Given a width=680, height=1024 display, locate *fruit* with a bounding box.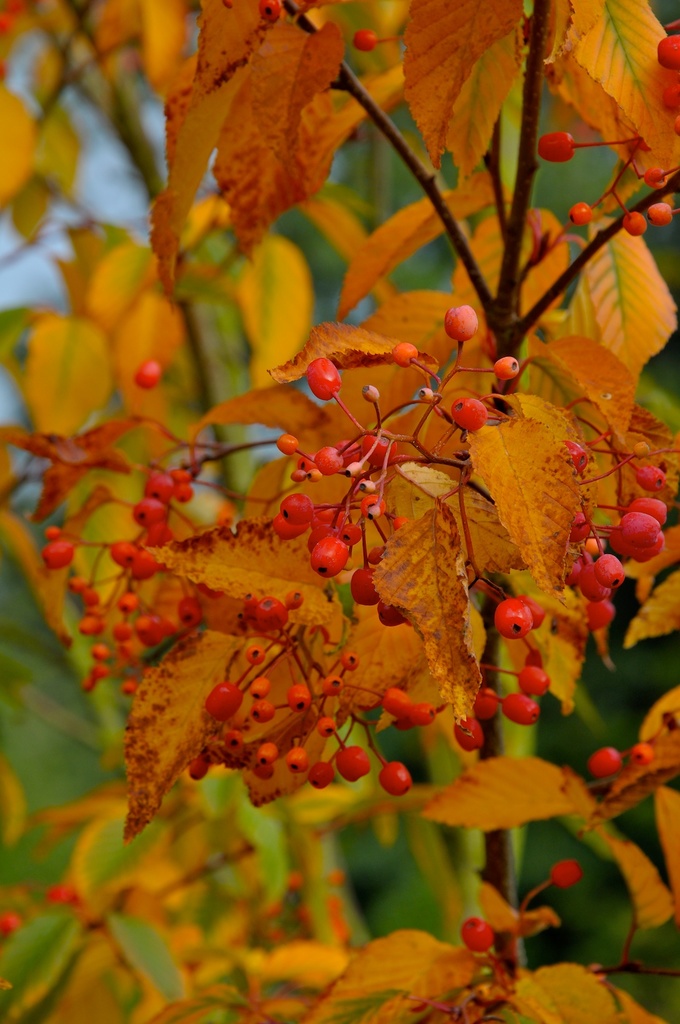
Located: locate(41, 524, 61, 540).
